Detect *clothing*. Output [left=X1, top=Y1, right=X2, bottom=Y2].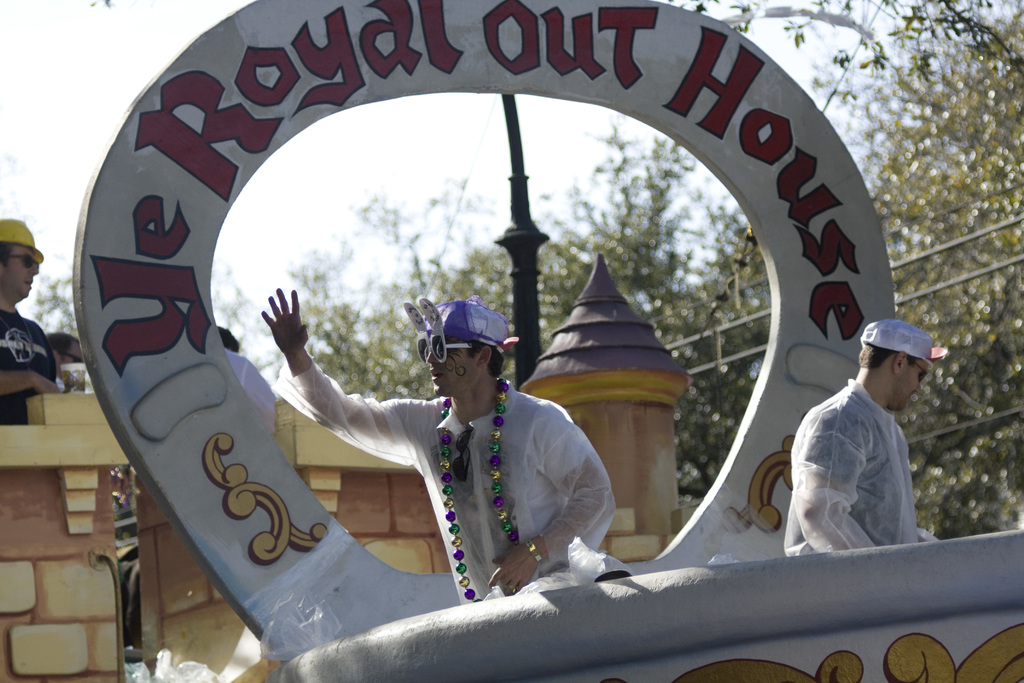
[left=793, top=366, right=935, bottom=572].
